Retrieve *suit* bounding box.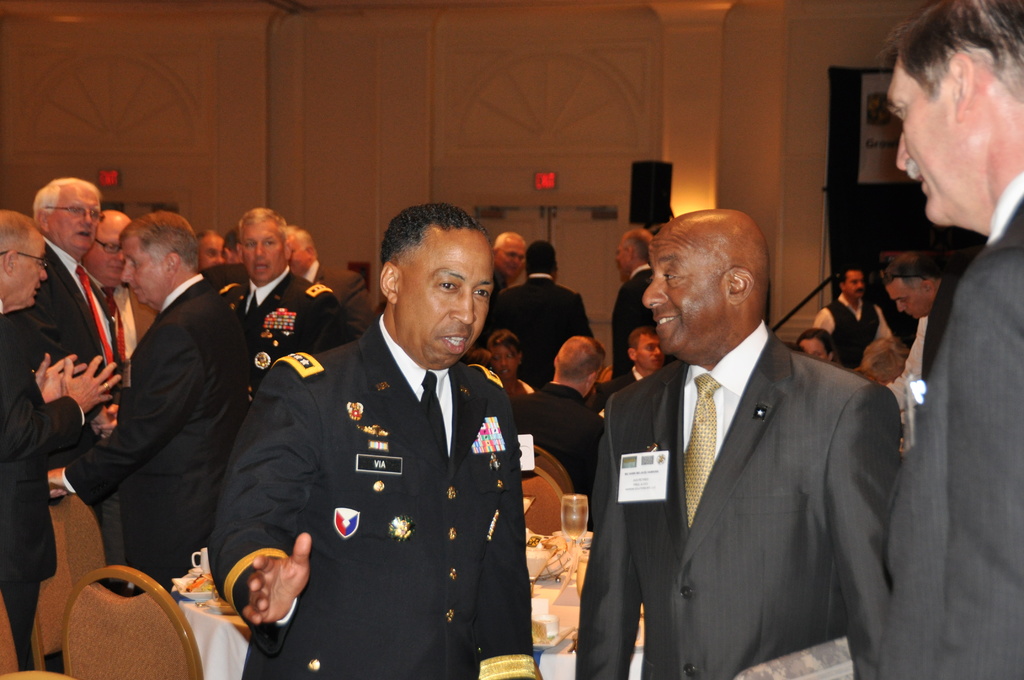
Bounding box: select_region(607, 264, 671, 382).
